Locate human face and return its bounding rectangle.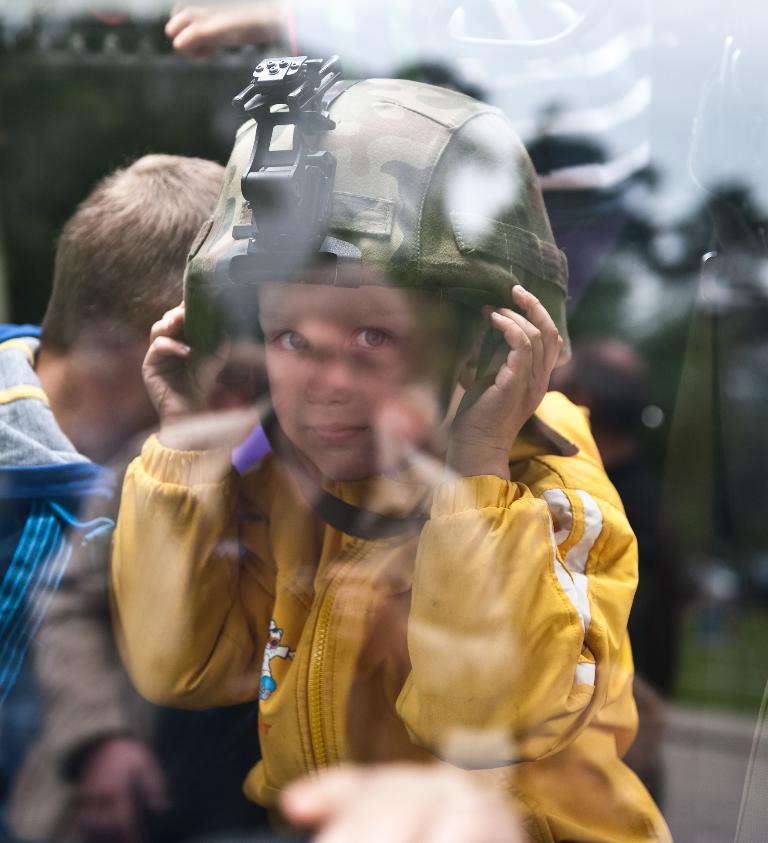
bbox=(252, 286, 461, 467).
